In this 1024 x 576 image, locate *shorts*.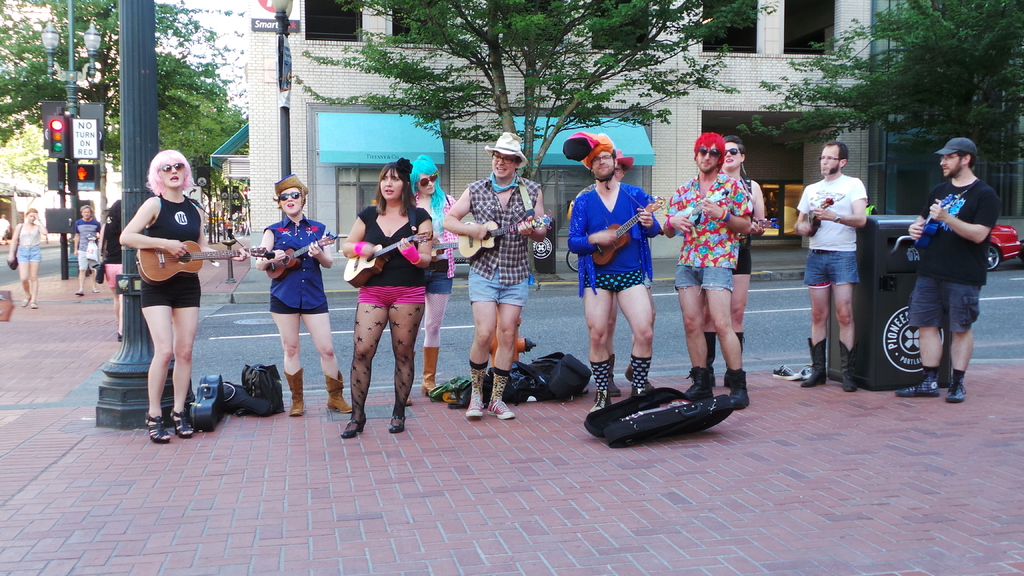
Bounding box: (139,275,202,310).
